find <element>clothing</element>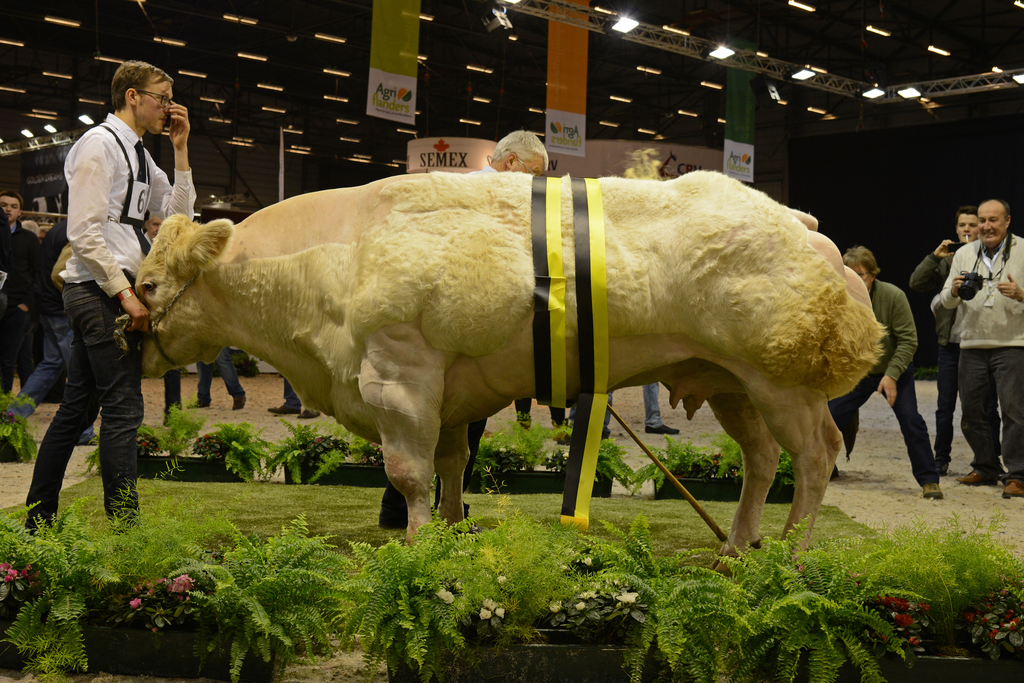
BBox(564, 400, 578, 421)
